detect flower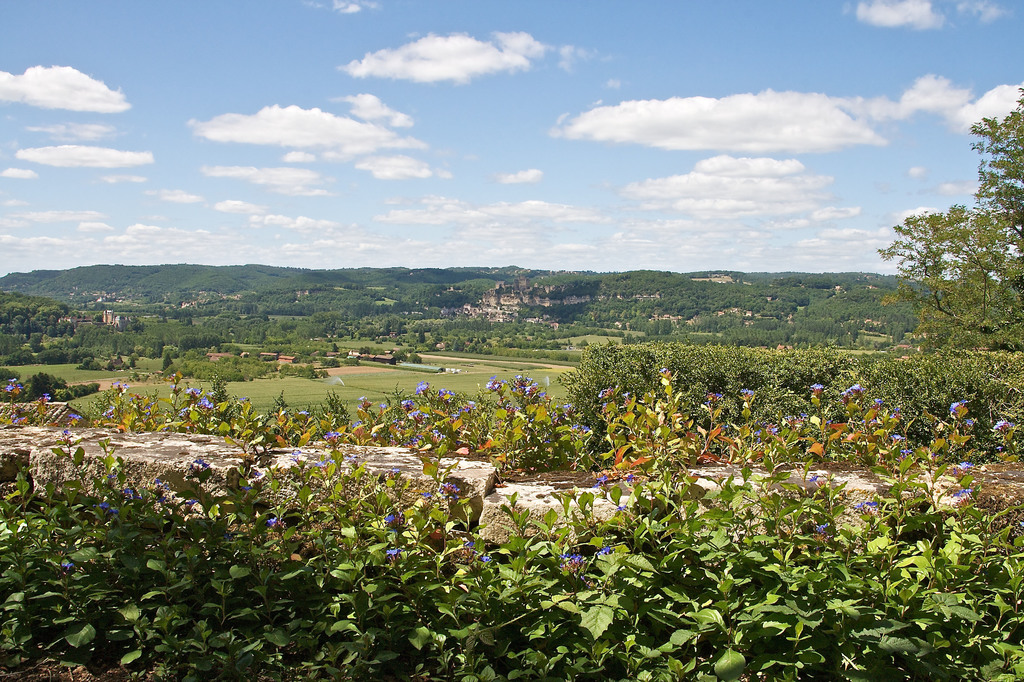
select_region(104, 501, 118, 513)
